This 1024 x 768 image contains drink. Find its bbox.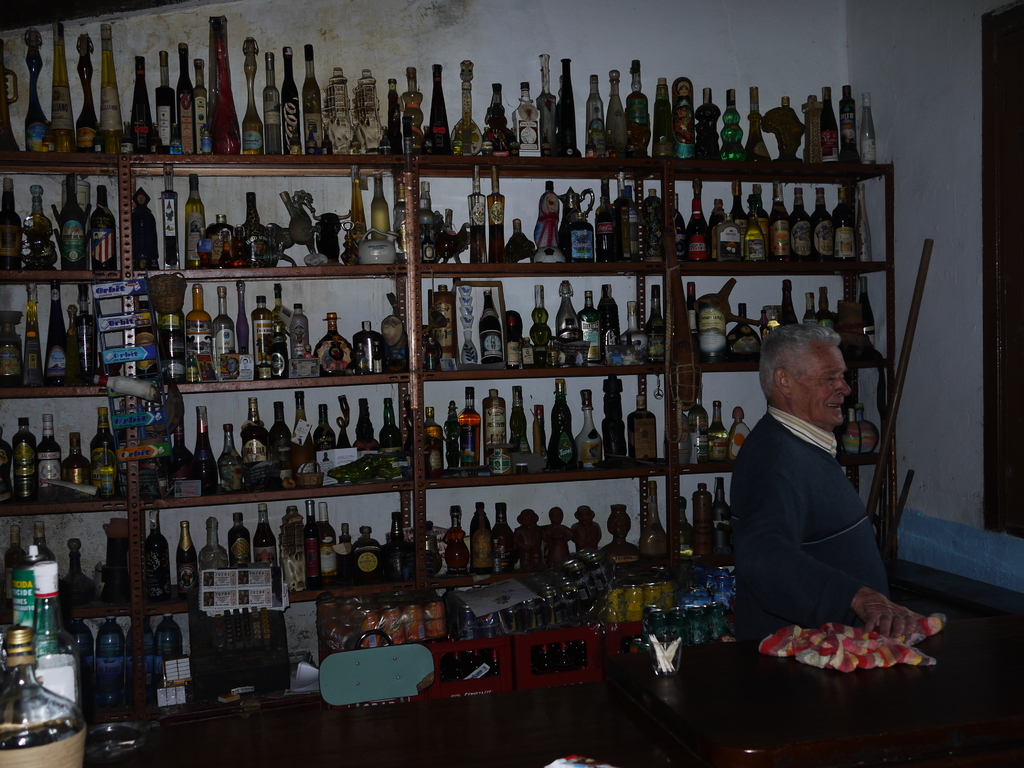
rect(90, 402, 118, 489).
